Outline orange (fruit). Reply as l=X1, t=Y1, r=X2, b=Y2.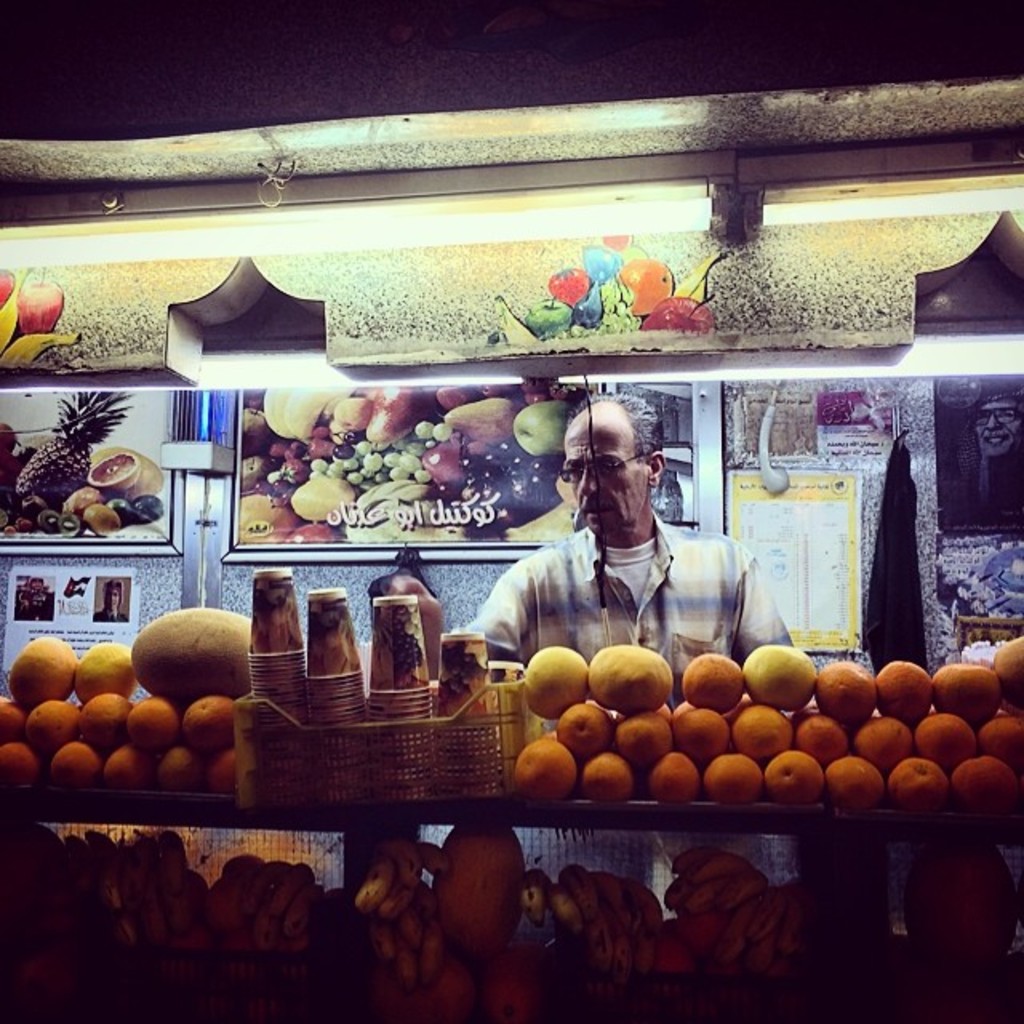
l=875, t=650, r=930, b=717.
